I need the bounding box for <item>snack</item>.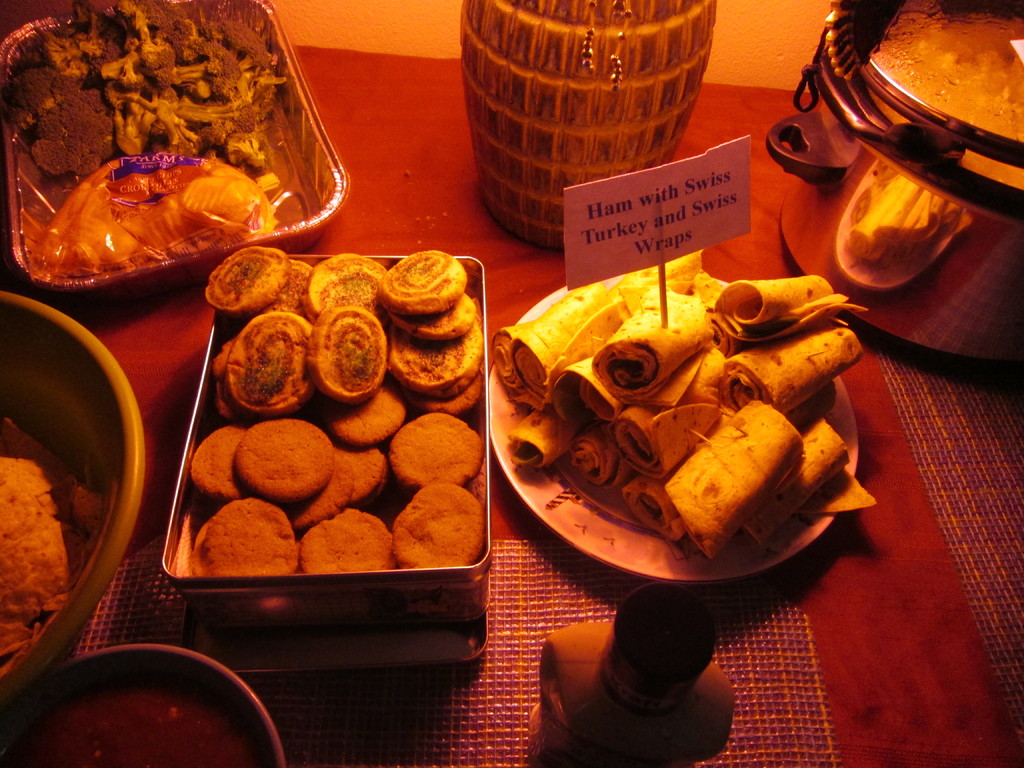
Here it is: rect(370, 482, 466, 575).
